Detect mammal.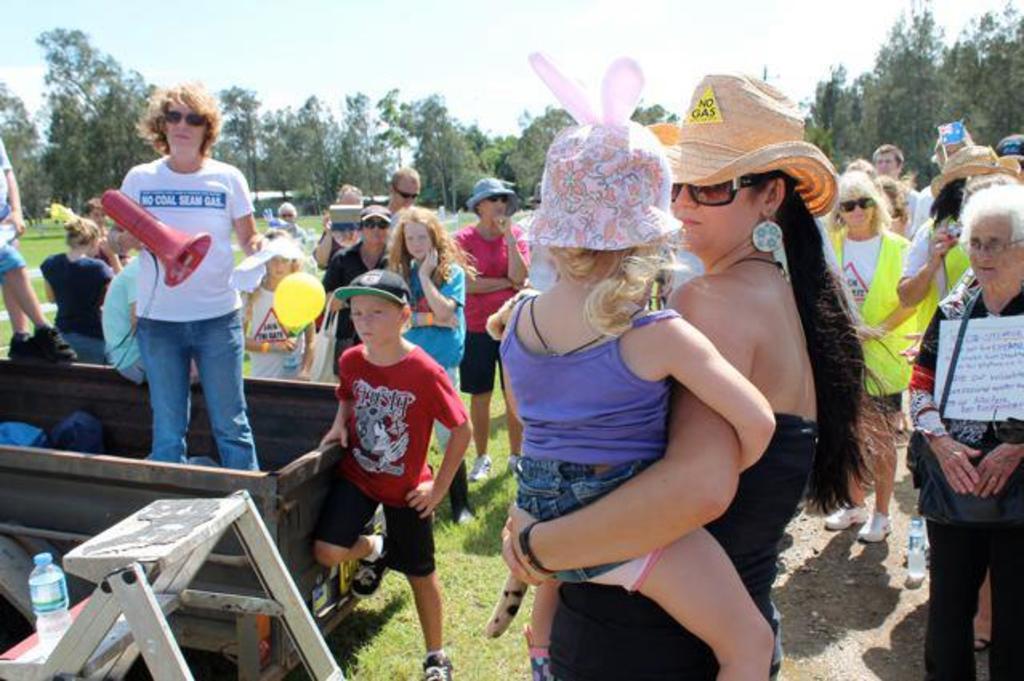
Detected at left=314, top=184, right=364, bottom=364.
